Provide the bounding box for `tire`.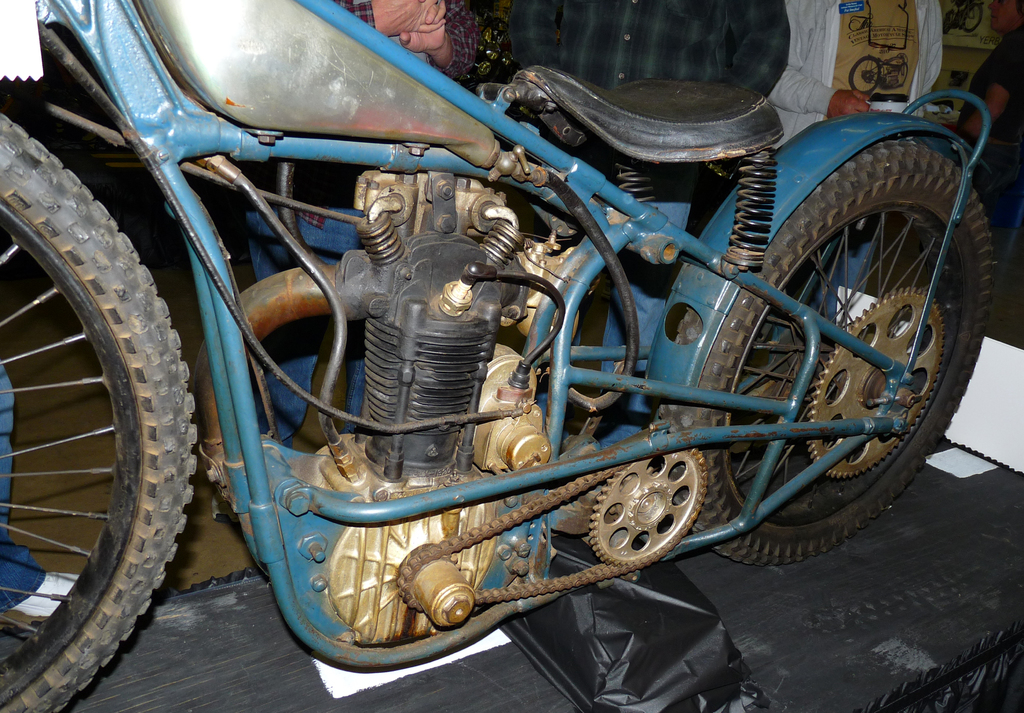
(849,56,879,95).
